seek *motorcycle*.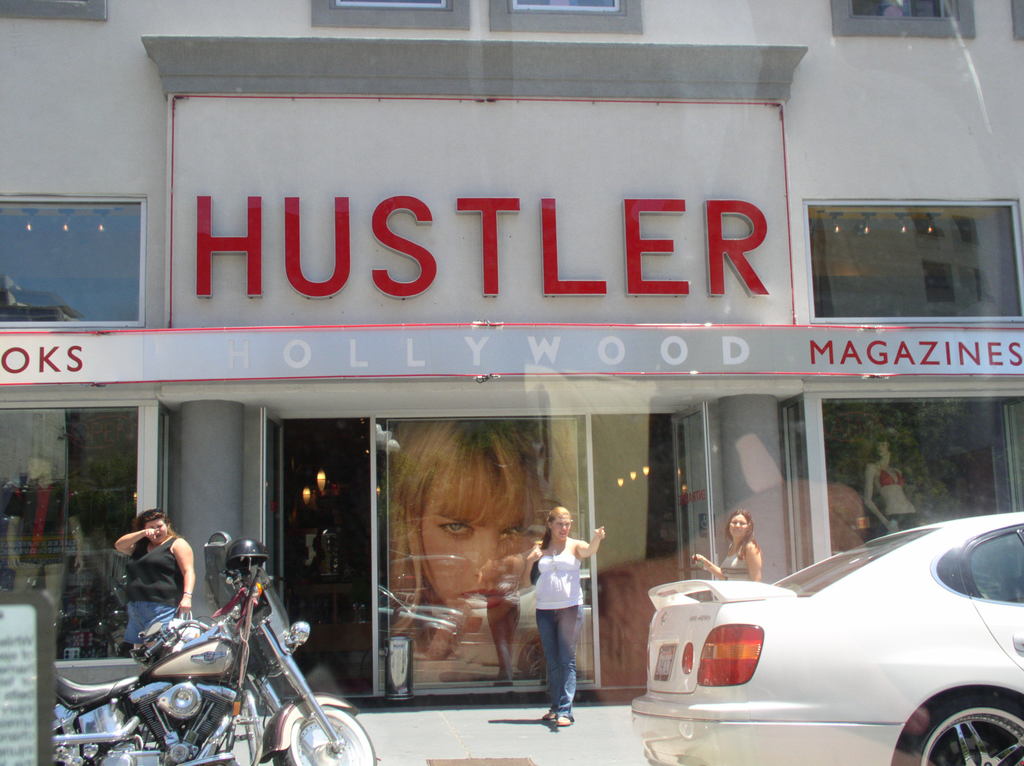
<region>45, 578, 364, 765</region>.
